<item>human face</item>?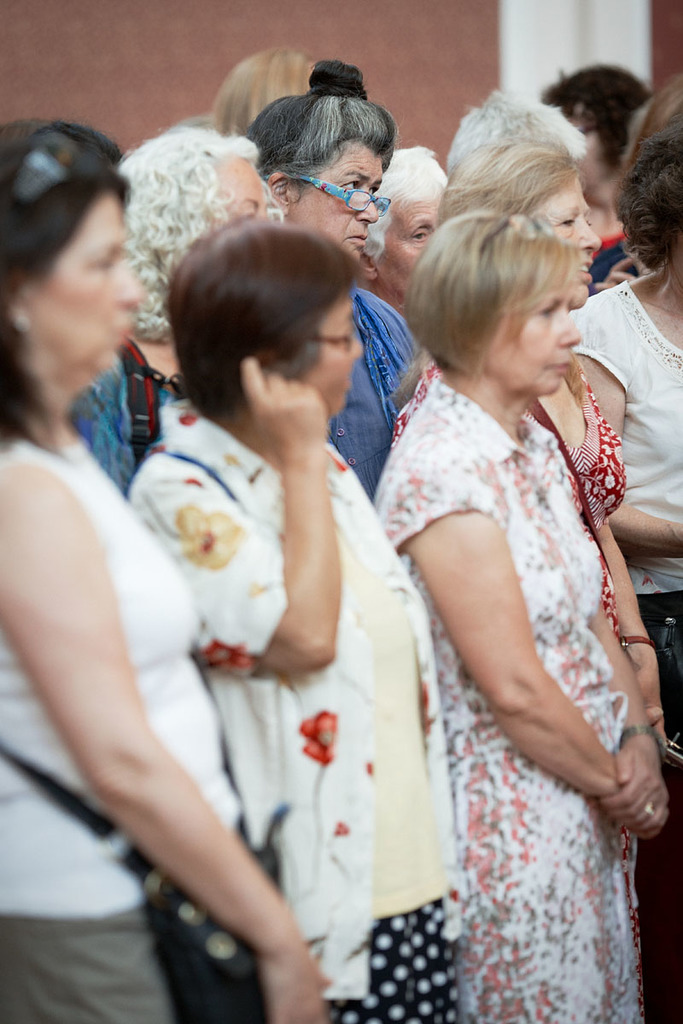
x1=312, y1=290, x2=359, y2=416
